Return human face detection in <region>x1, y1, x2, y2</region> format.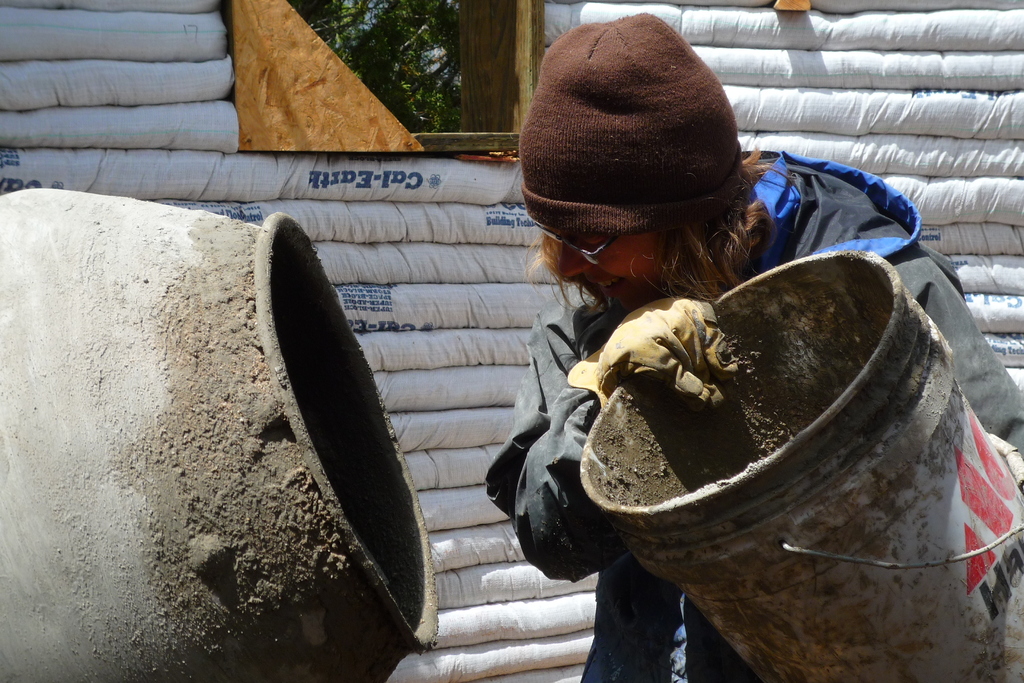
<region>534, 231, 675, 304</region>.
